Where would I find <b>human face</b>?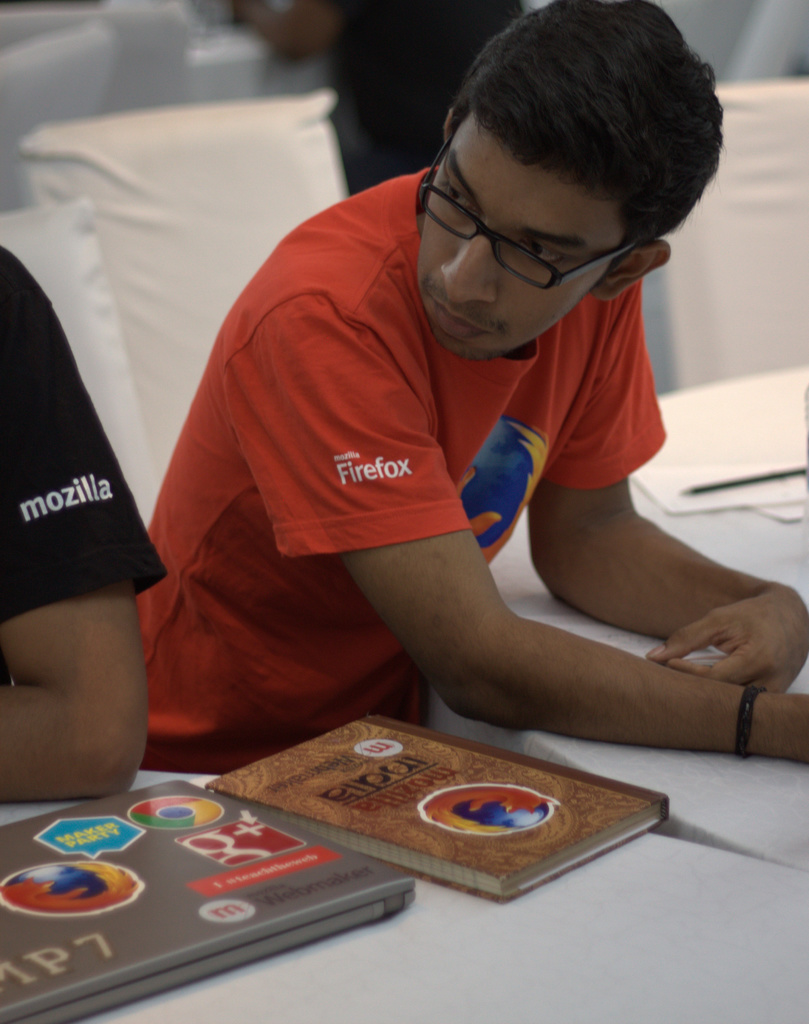
At <box>413,125,621,361</box>.
